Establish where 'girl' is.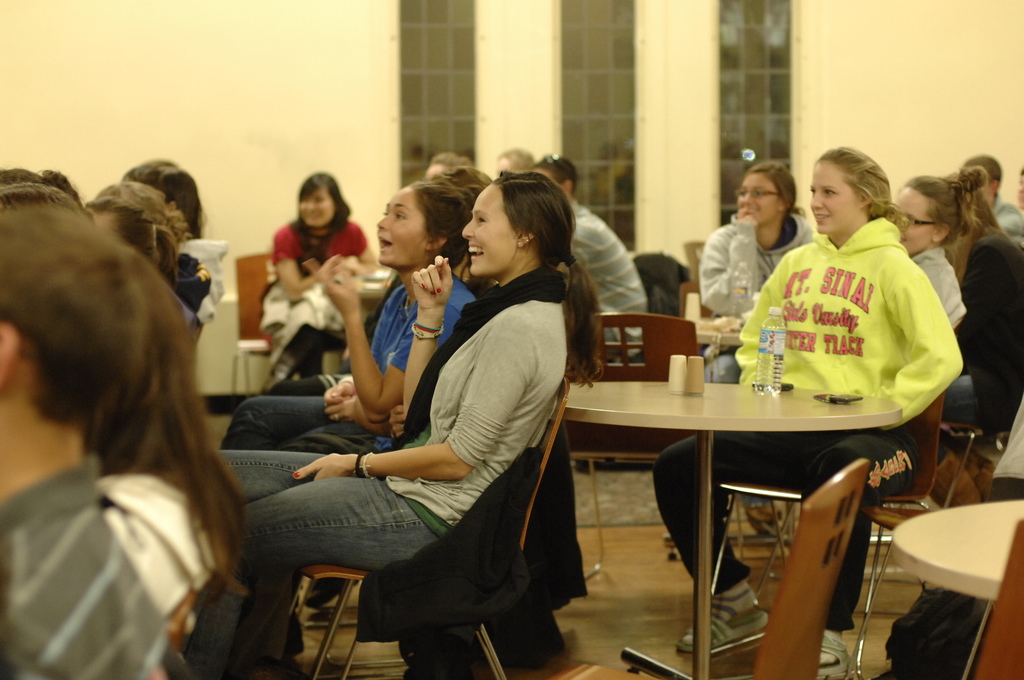
Established at select_region(887, 164, 987, 334).
